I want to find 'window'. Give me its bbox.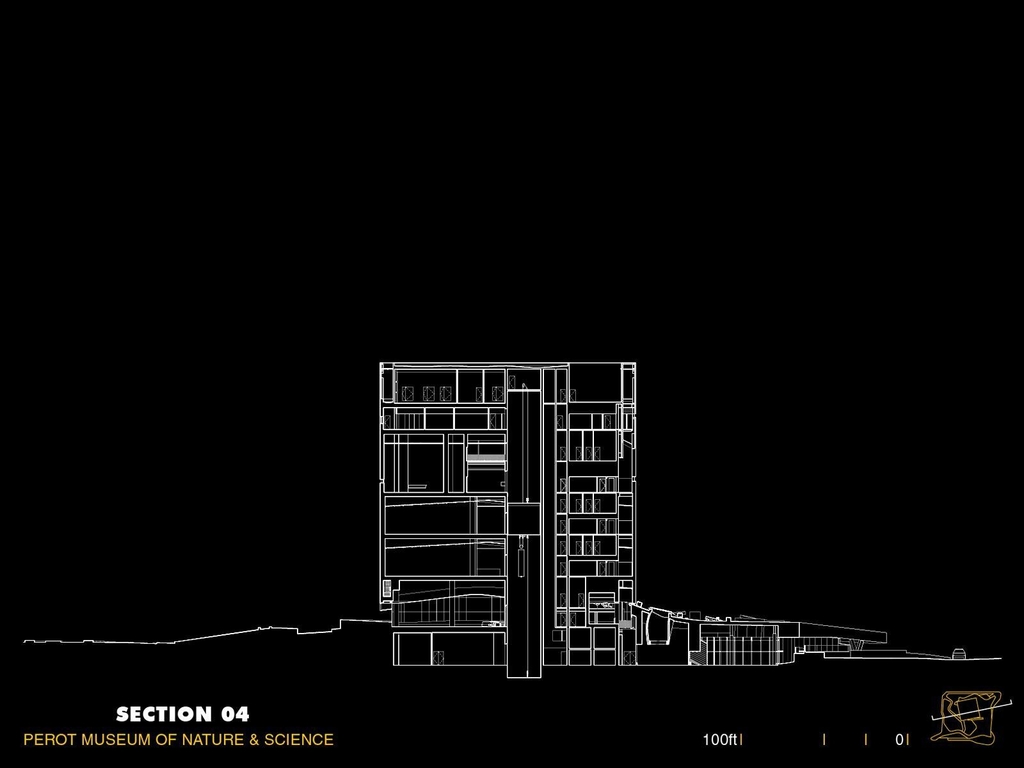
detection(559, 500, 567, 513).
